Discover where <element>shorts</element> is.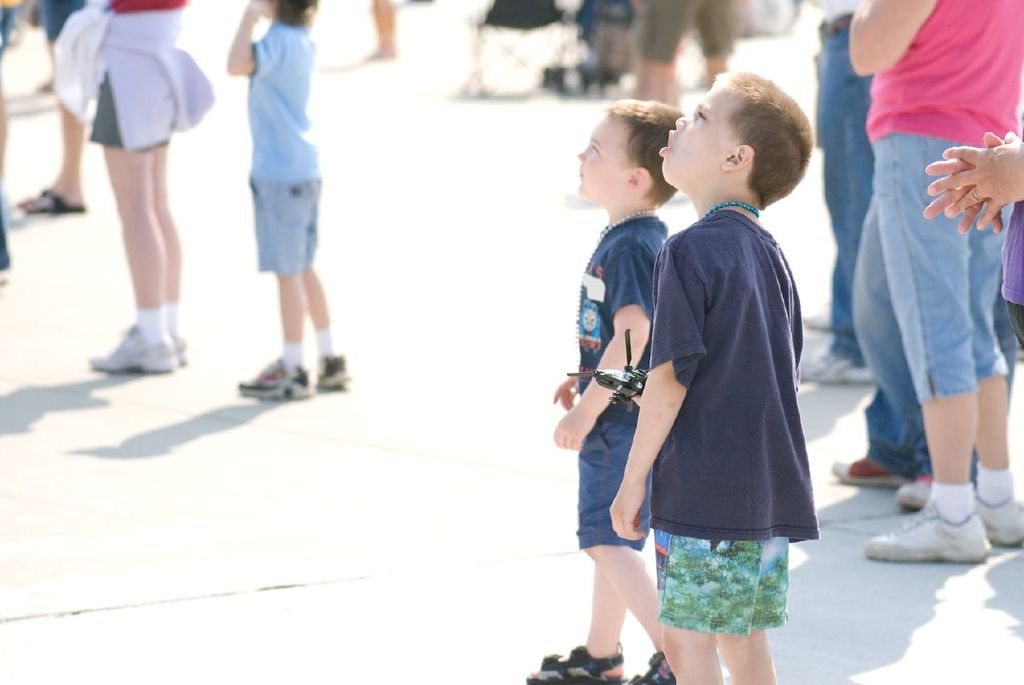
Discovered at x1=250 y1=176 x2=319 y2=274.
